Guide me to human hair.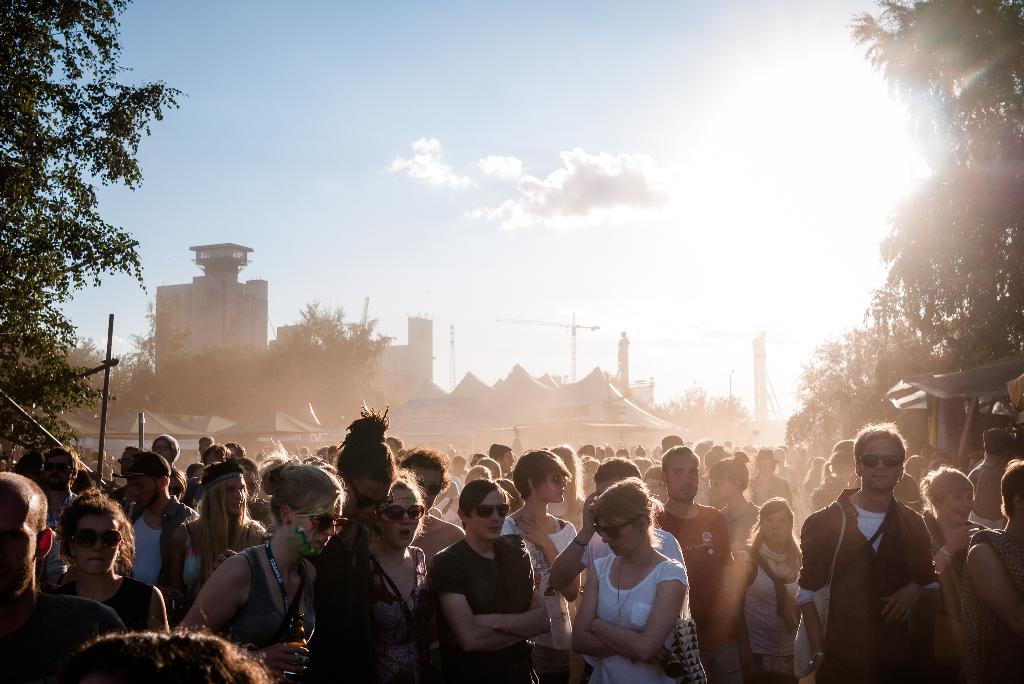
Guidance: <box>0,470,50,544</box>.
